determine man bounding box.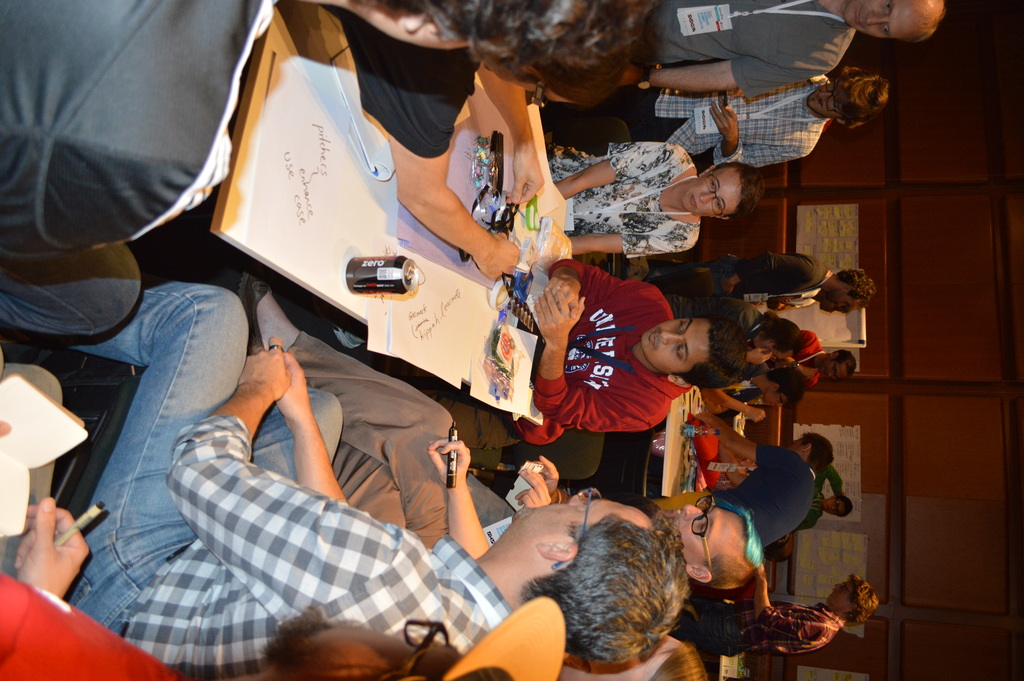
Determined: region(57, 286, 684, 680).
